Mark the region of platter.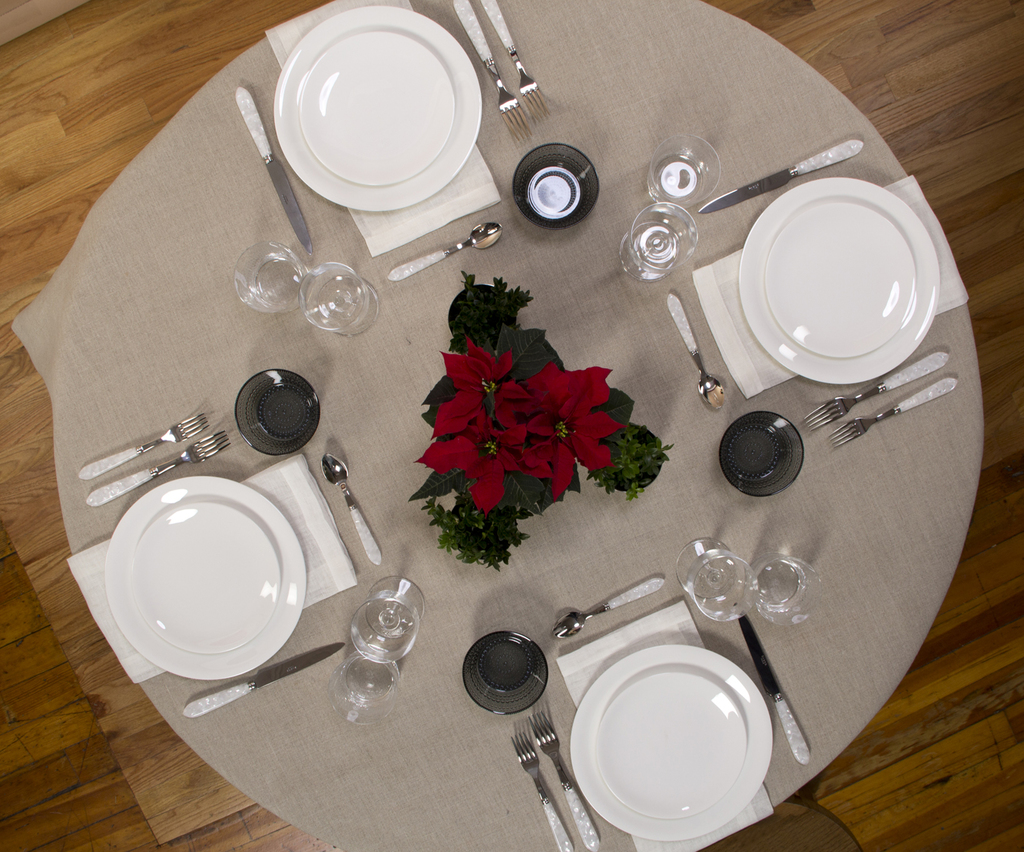
Region: [left=298, top=30, right=450, bottom=182].
